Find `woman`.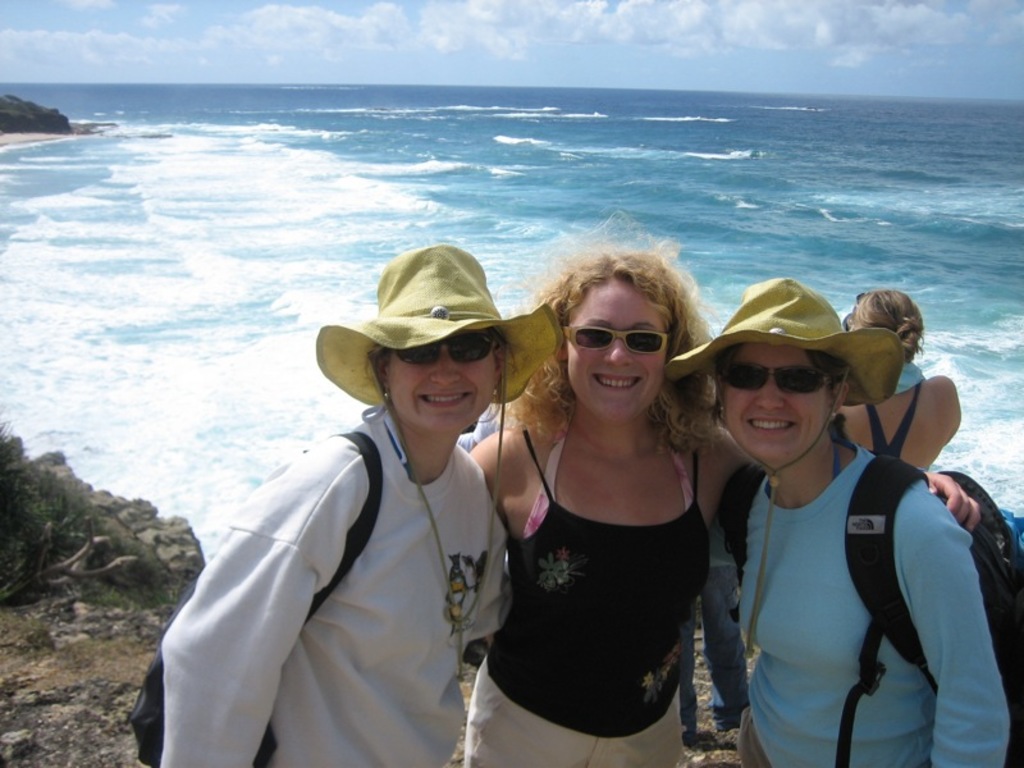
[left=838, top=285, right=960, bottom=474].
